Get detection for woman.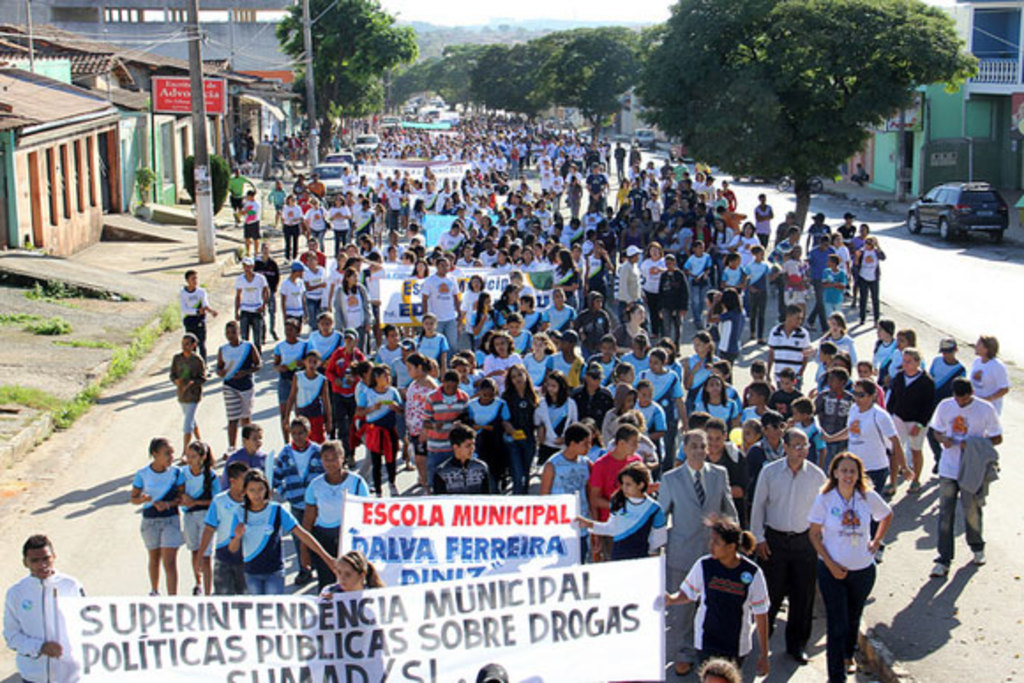
Detection: locate(325, 198, 348, 240).
